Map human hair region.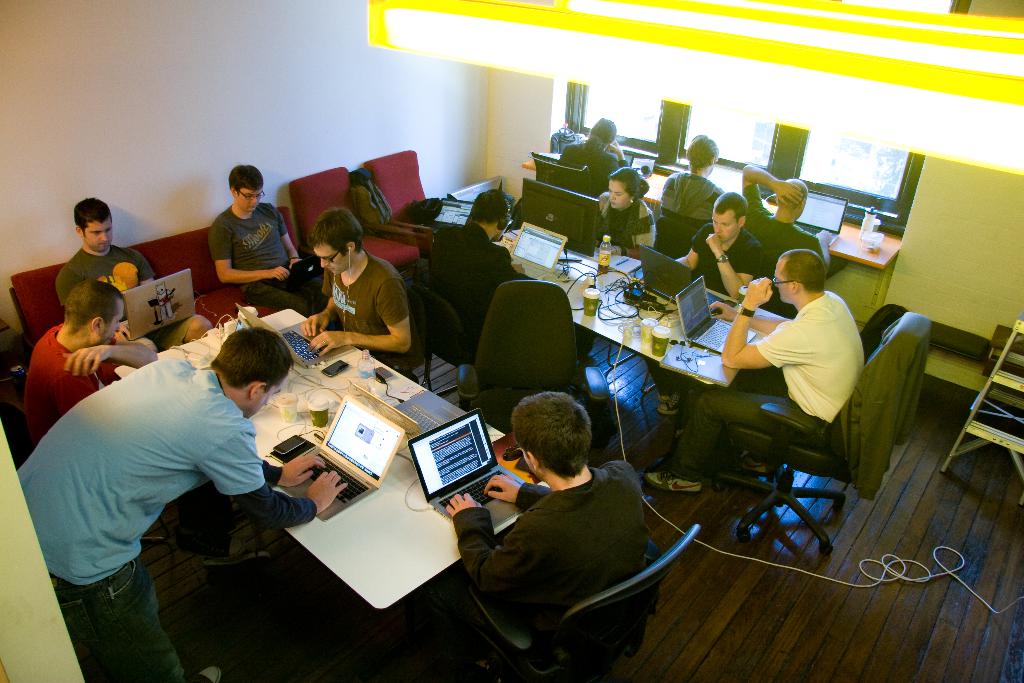
Mapped to x1=307 y1=210 x2=362 y2=256.
